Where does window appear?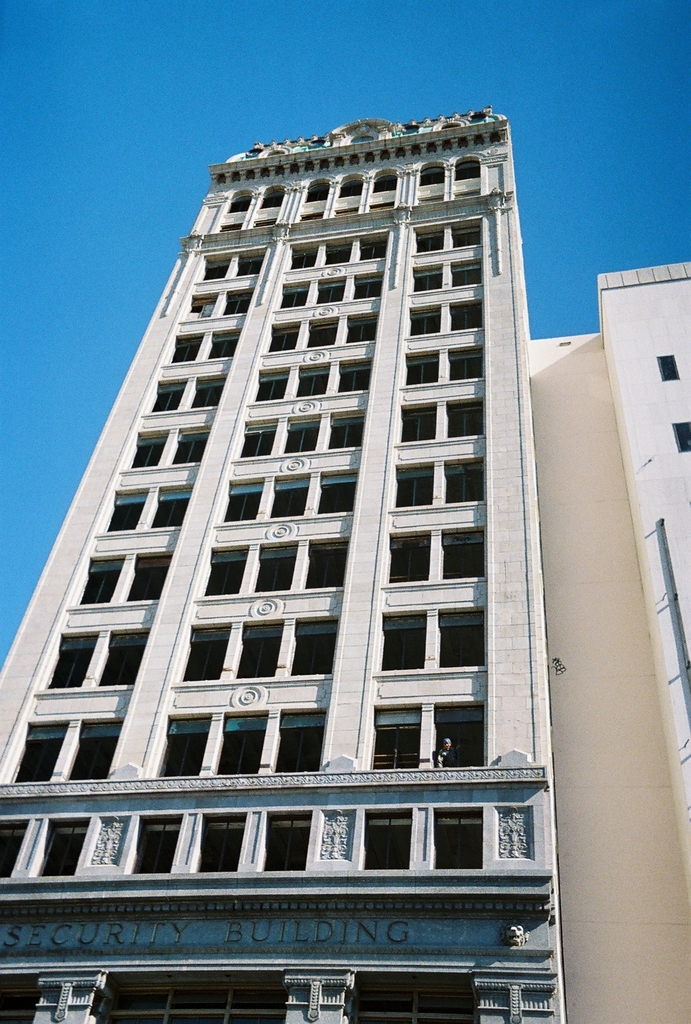
Appears at bbox(404, 307, 440, 335).
